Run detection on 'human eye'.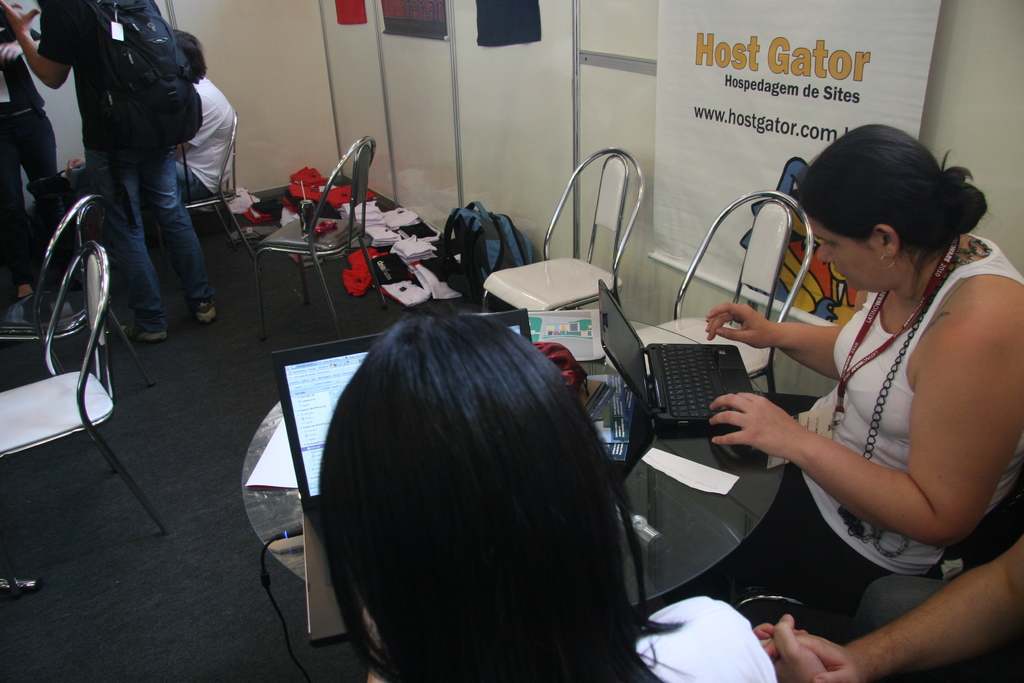
Result: locate(817, 243, 836, 250).
